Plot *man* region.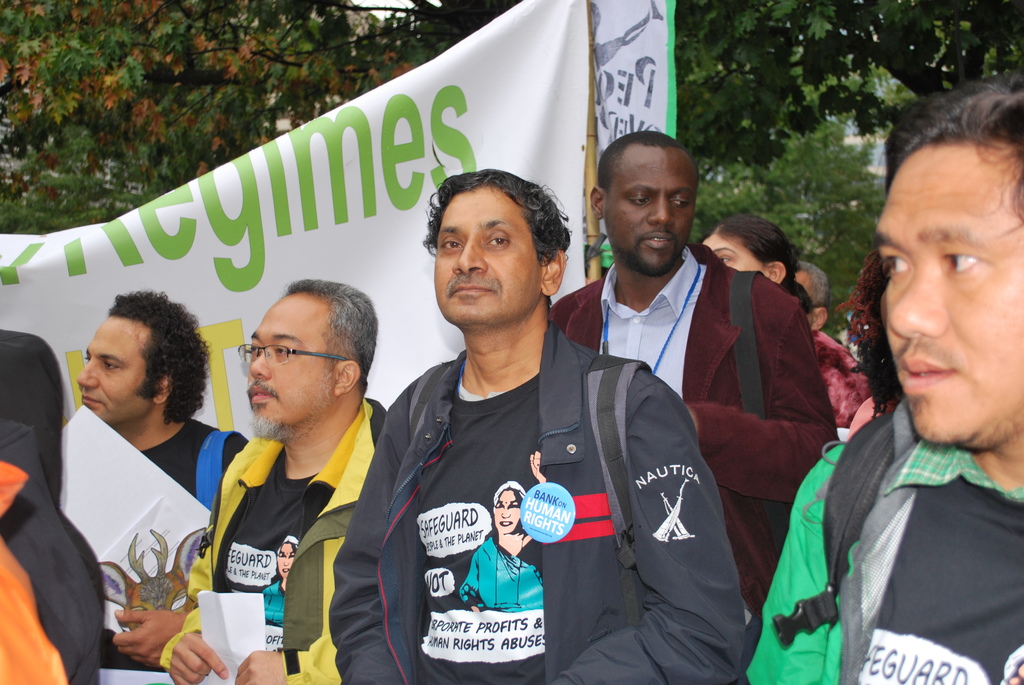
Plotted at (x1=745, y1=80, x2=1023, y2=684).
